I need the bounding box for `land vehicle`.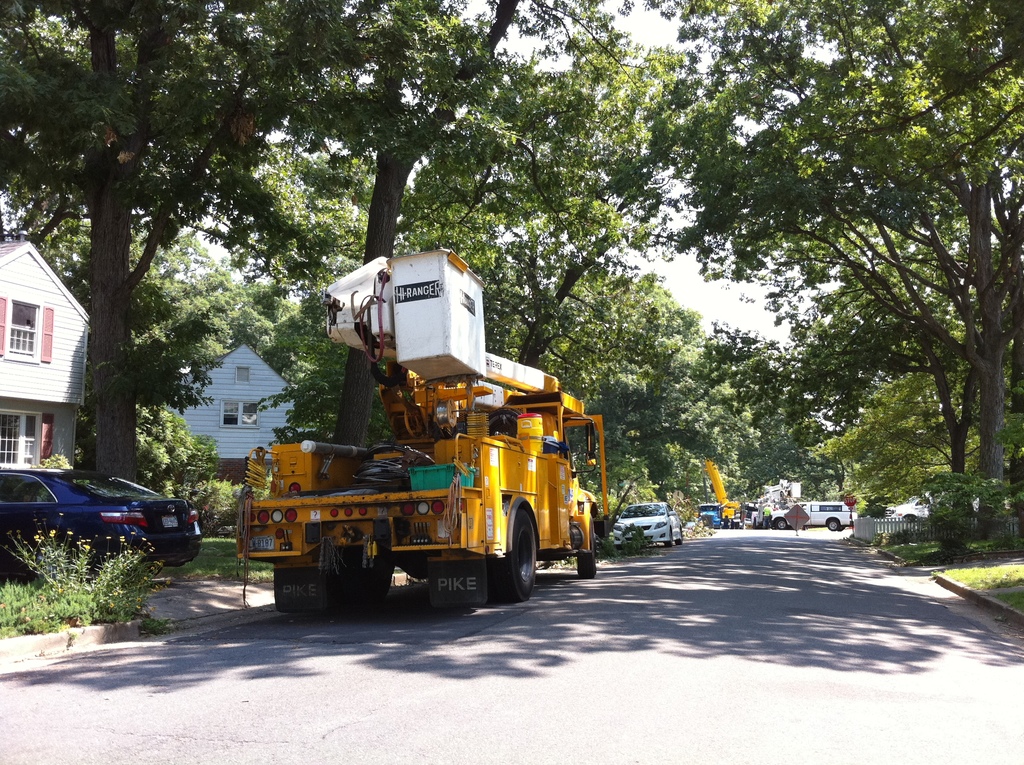
Here it is: bbox(613, 500, 682, 545).
